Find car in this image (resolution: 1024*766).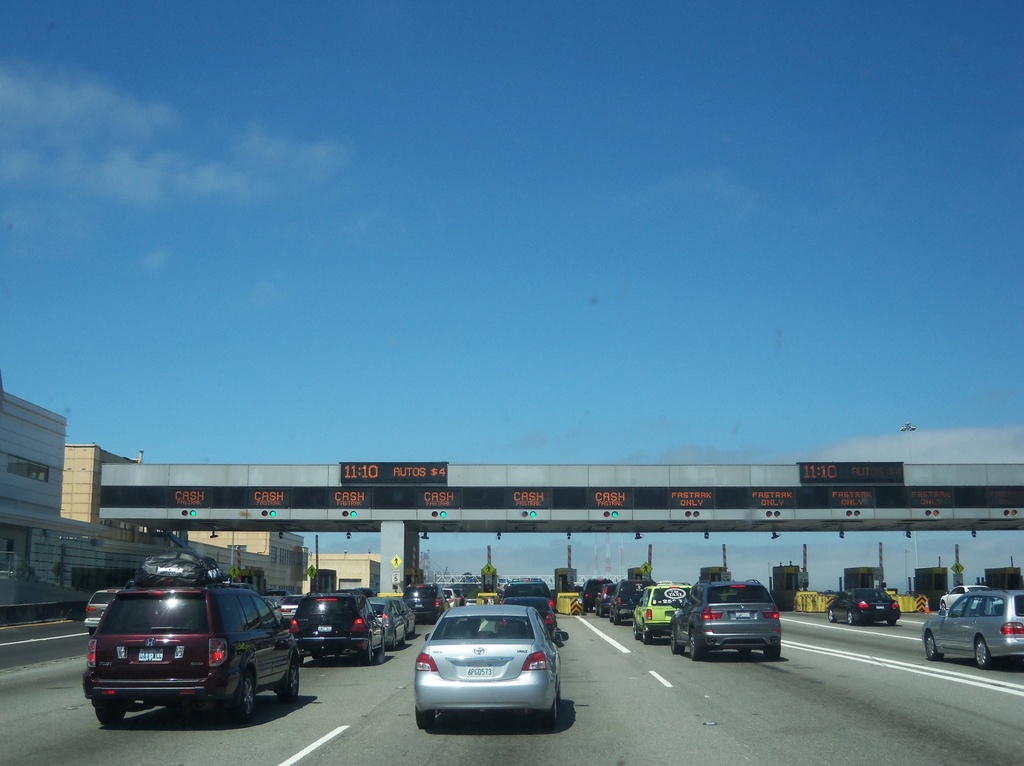
left=668, top=582, right=776, bottom=663.
